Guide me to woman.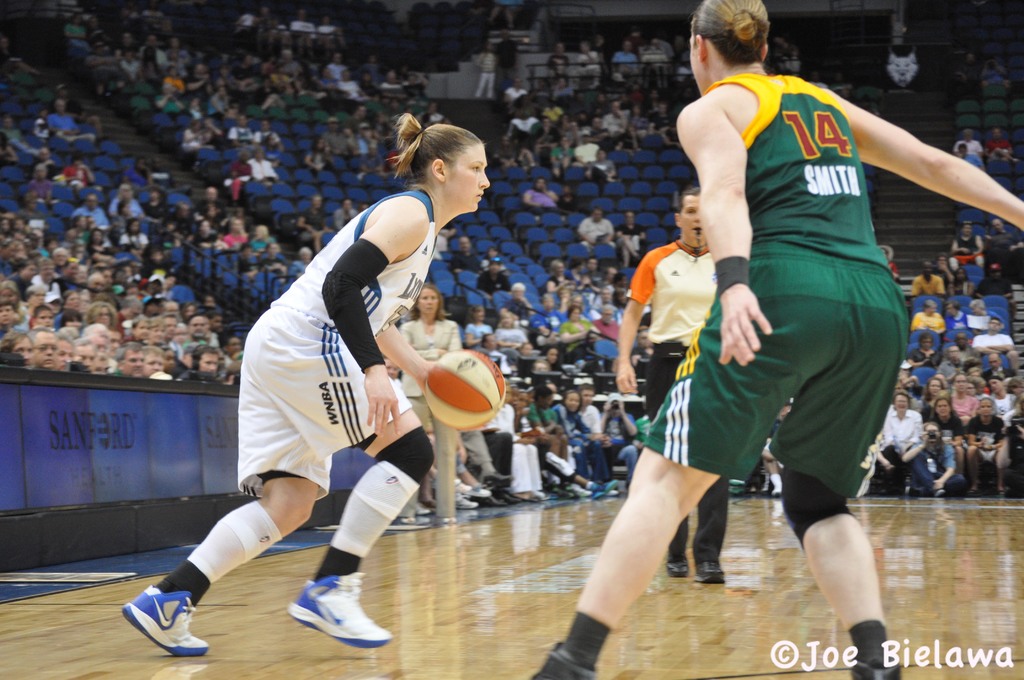
Guidance: [947, 299, 970, 330].
